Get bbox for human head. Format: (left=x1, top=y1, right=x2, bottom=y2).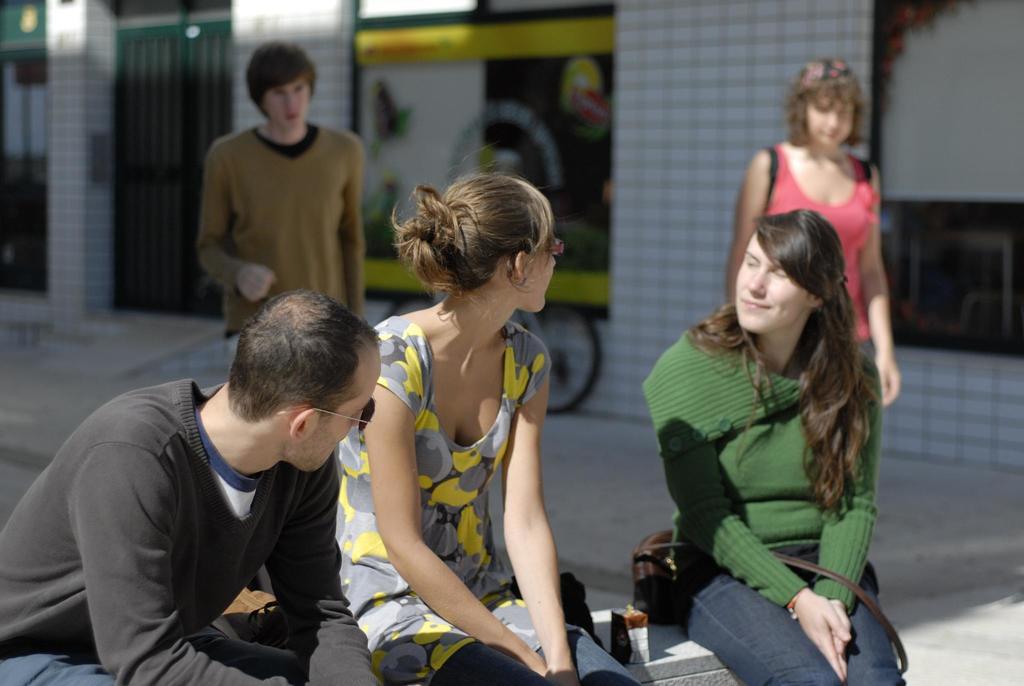
(left=734, top=209, right=846, bottom=336).
